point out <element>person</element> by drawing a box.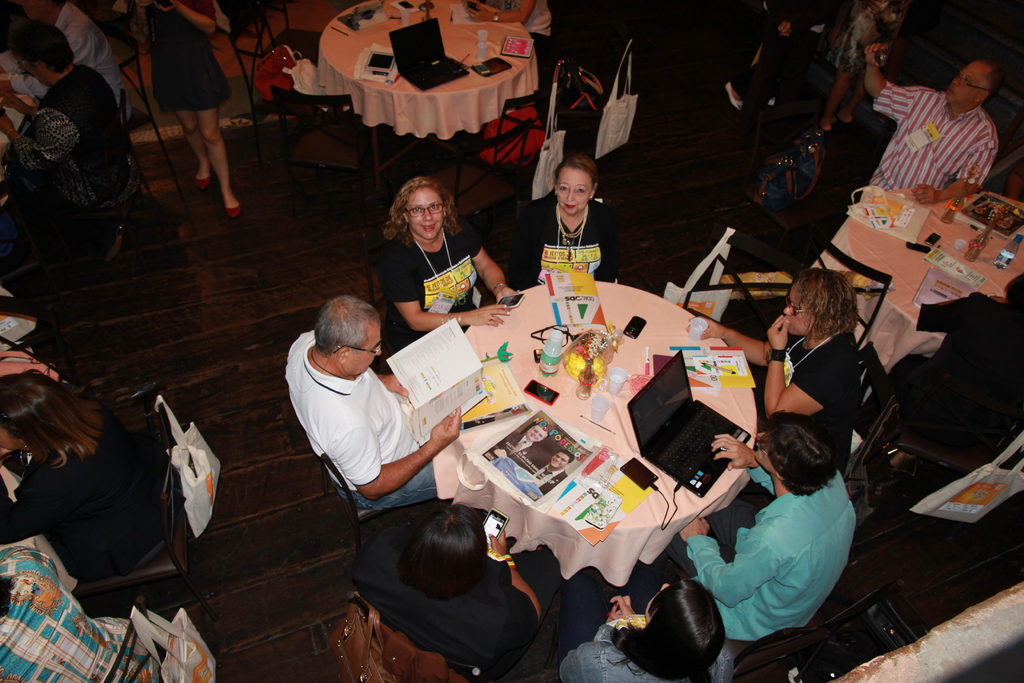
bbox(645, 408, 863, 645).
